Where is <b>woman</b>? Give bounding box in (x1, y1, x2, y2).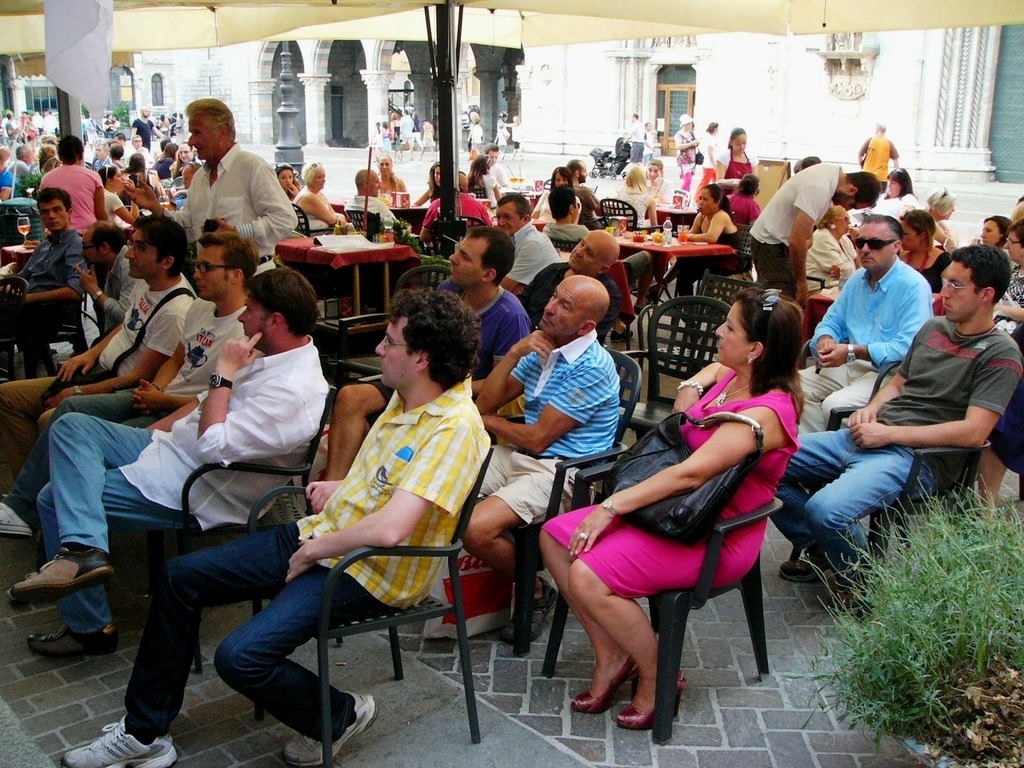
(860, 166, 918, 221).
